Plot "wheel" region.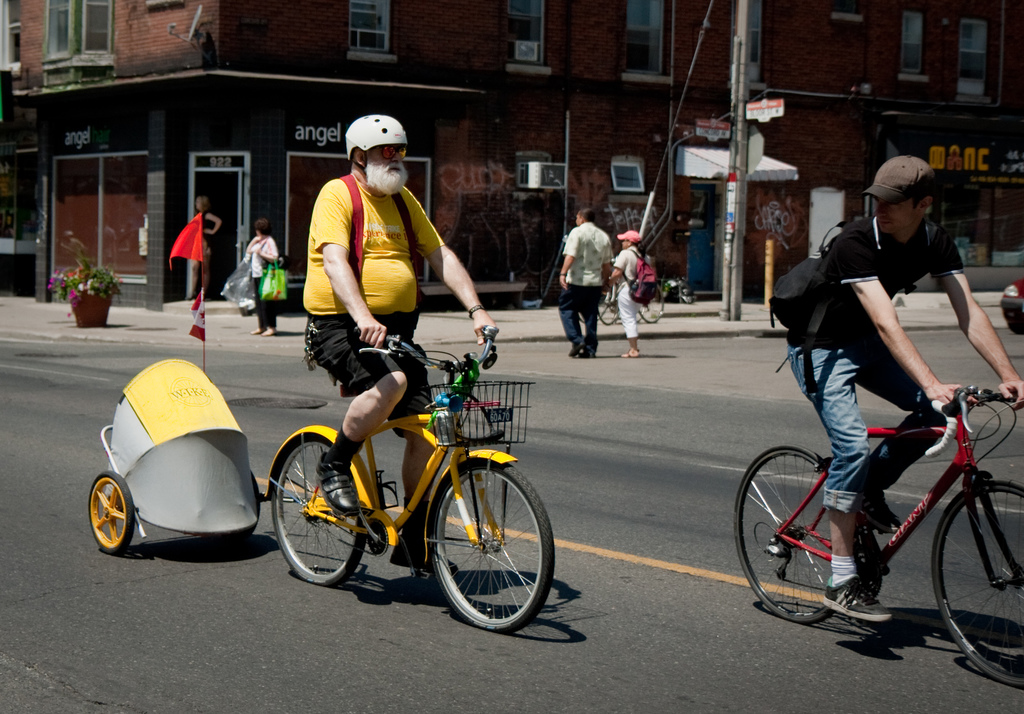
Plotted at {"x1": 422, "y1": 457, "x2": 563, "y2": 641}.
